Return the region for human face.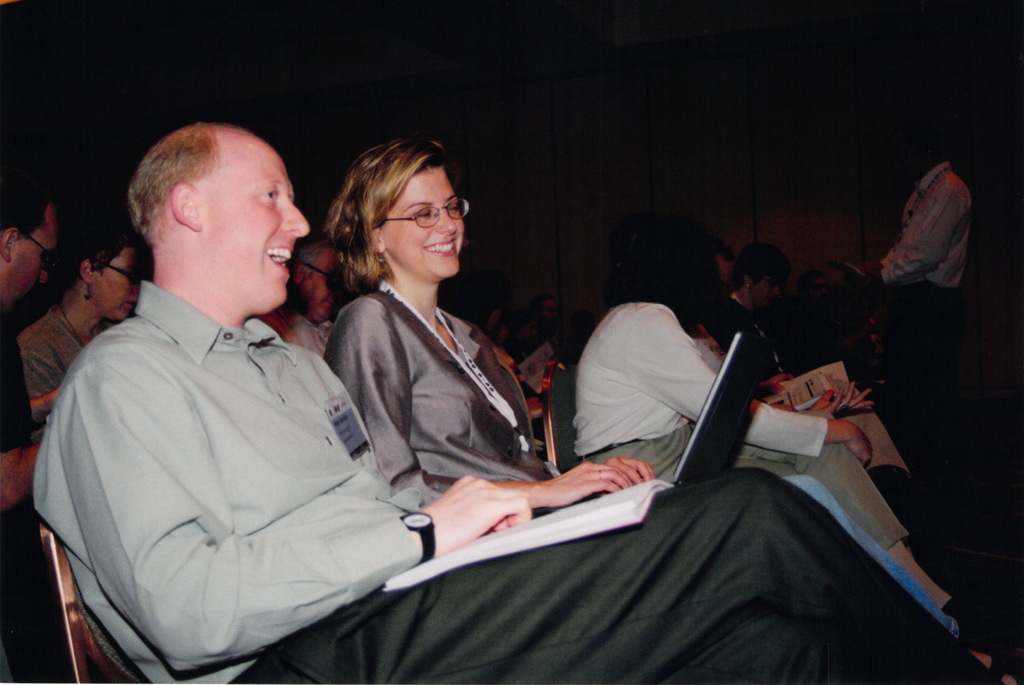
left=0, top=203, right=60, bottom=305.
